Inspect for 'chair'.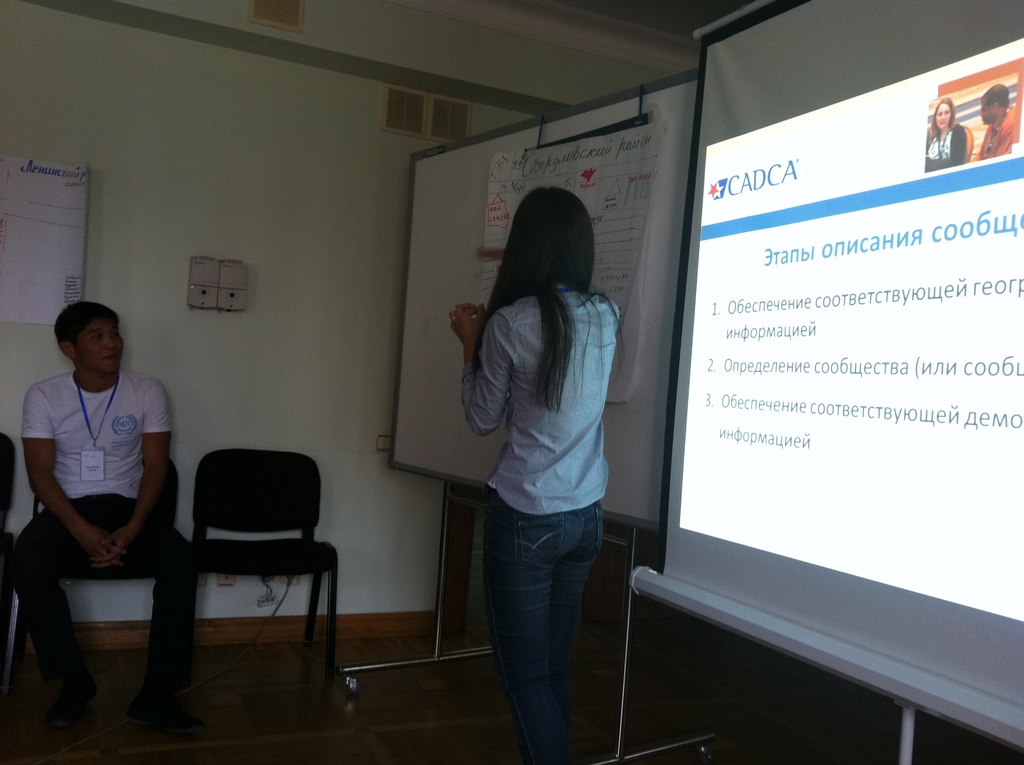
Inspection: (left=0, top=430, right=22, bottom=695).
